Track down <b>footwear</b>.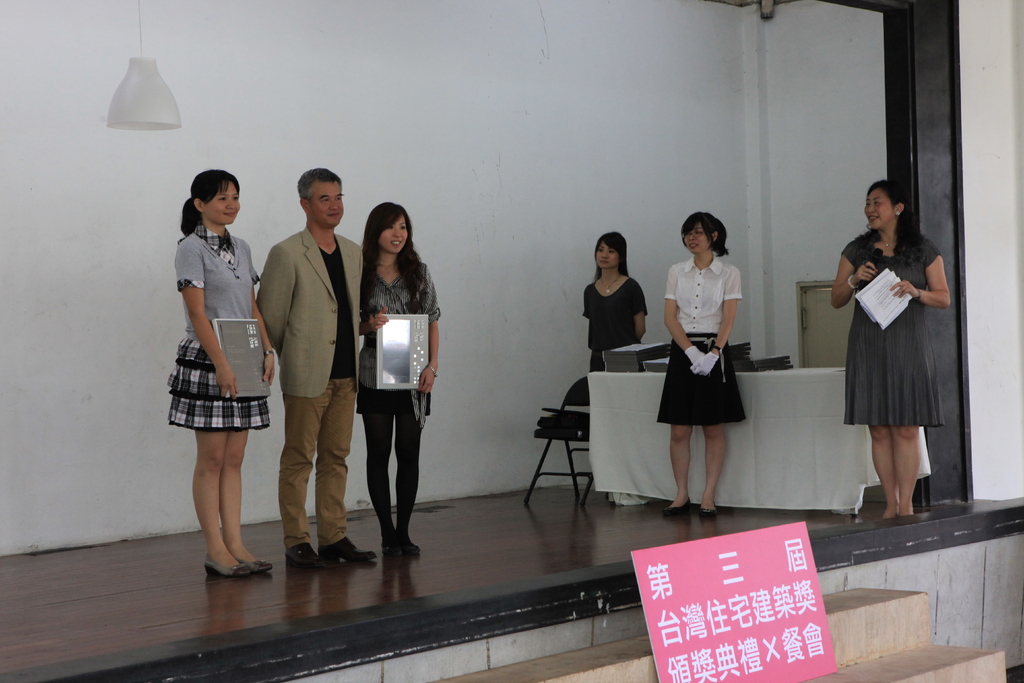
Tracked to bbox=(698, 508, 718, 518).
